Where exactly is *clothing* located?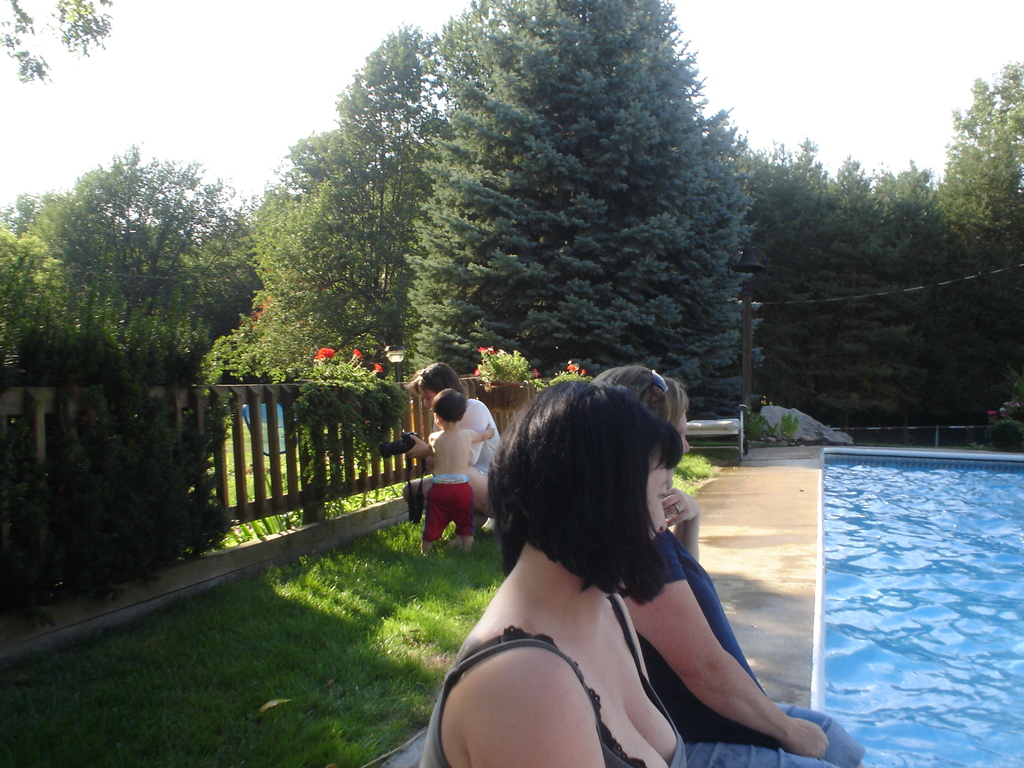
Its bounding box is box(607, 525, 867, 767).
